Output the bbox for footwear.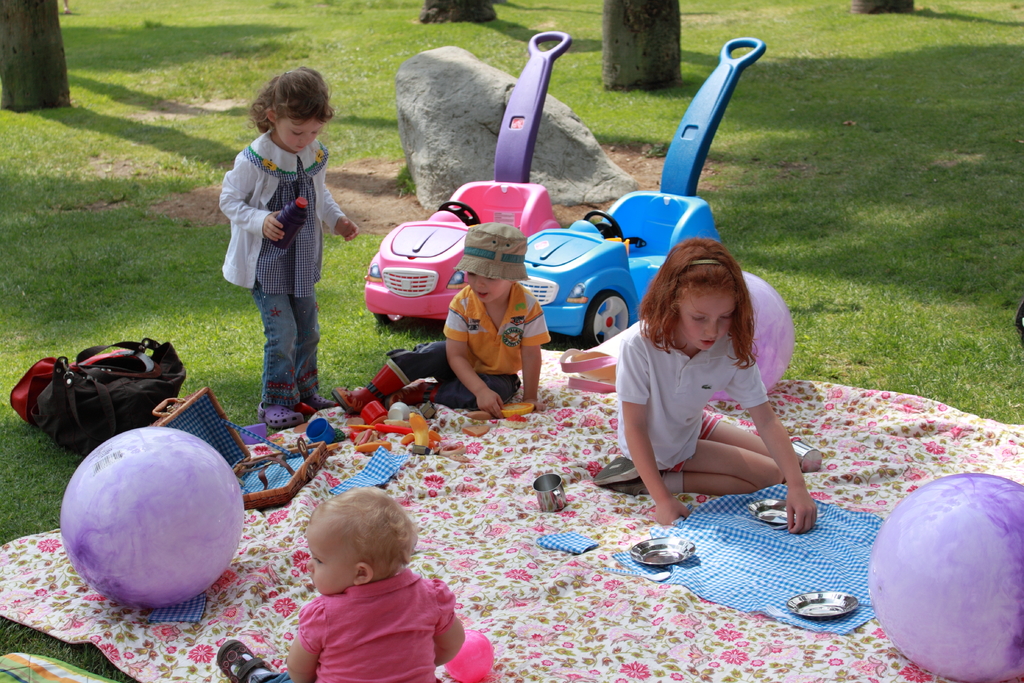
bbox(330, 356, 417, 420).
